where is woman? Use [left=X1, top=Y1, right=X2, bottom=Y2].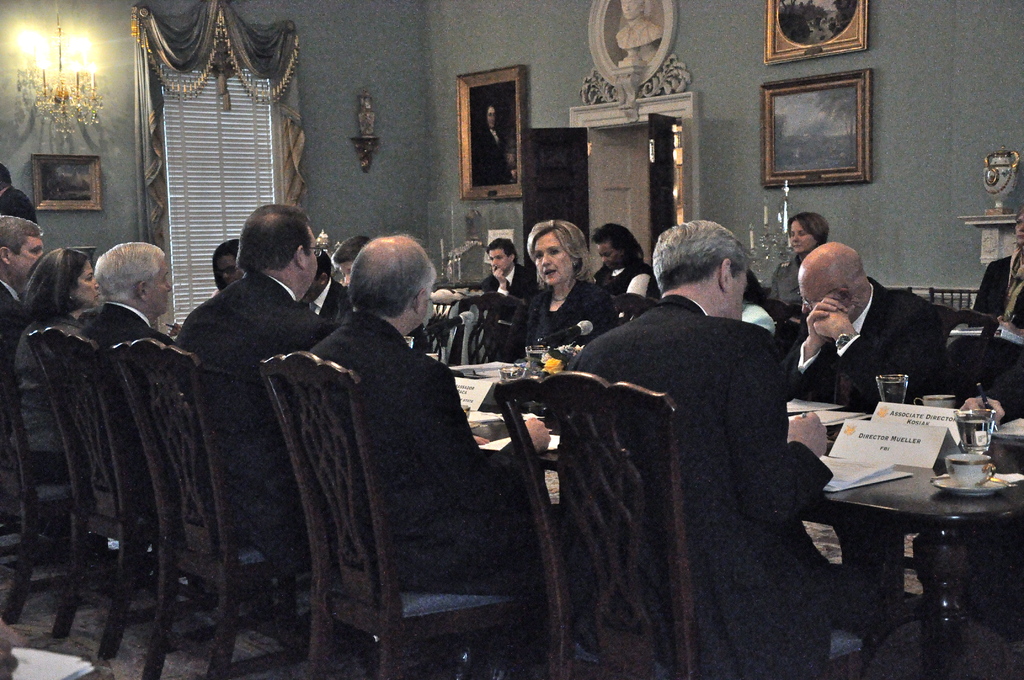
[left=506, top=220, right=620, bottom=360].
